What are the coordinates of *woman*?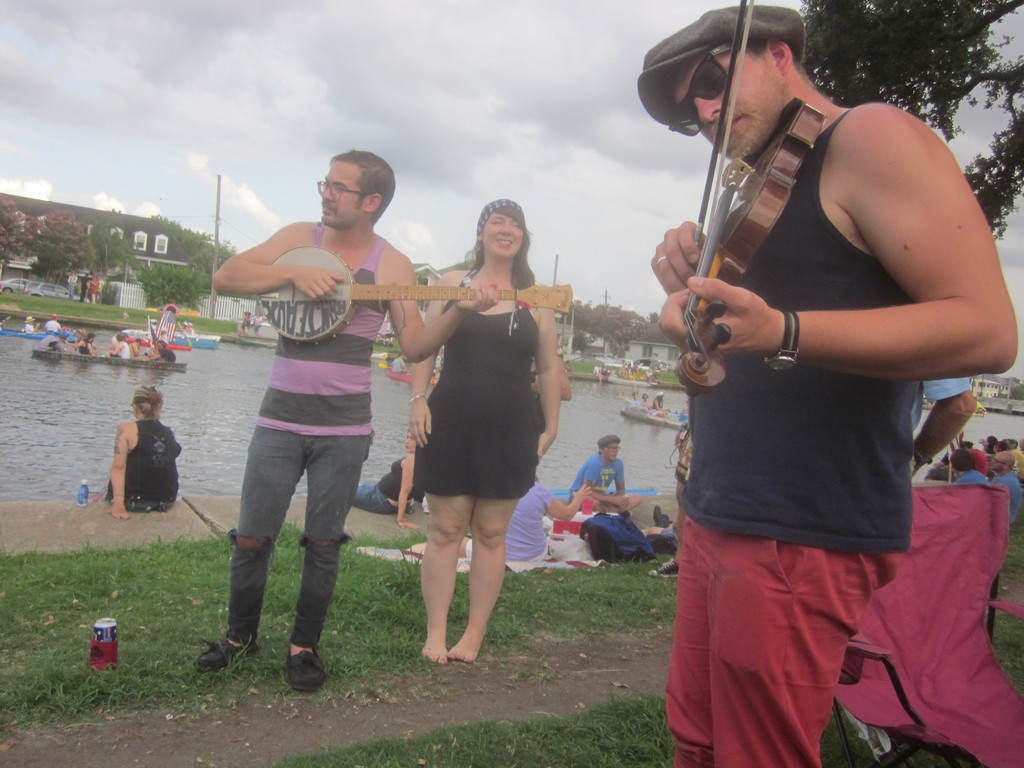
crop(348, 429, 417, 535).
